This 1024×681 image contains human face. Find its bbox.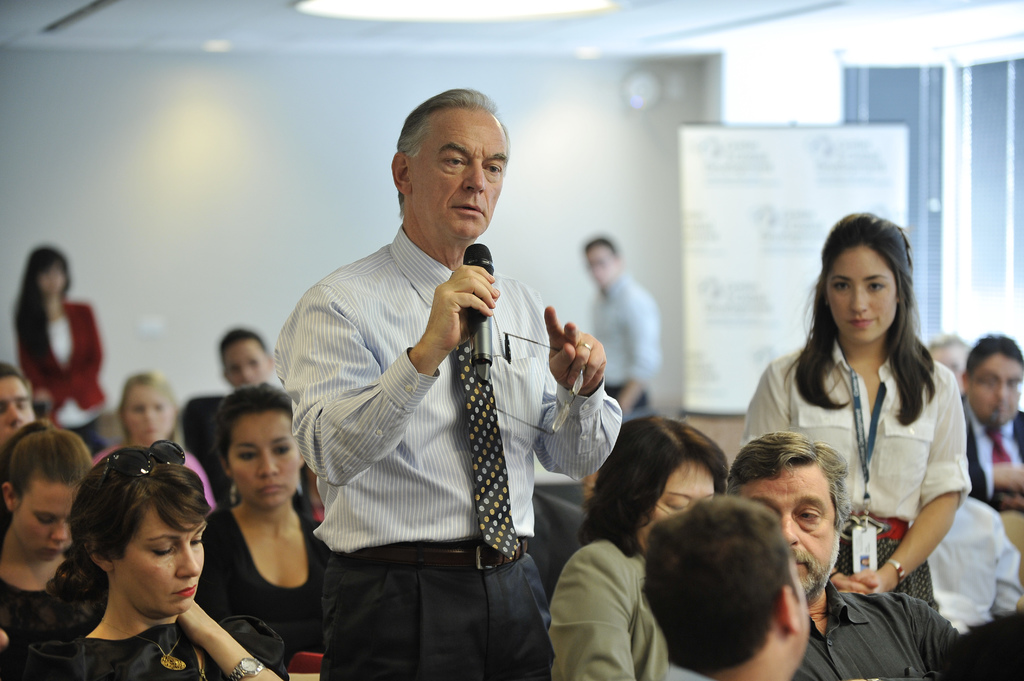
bbox(0, 380, 35, 443).
